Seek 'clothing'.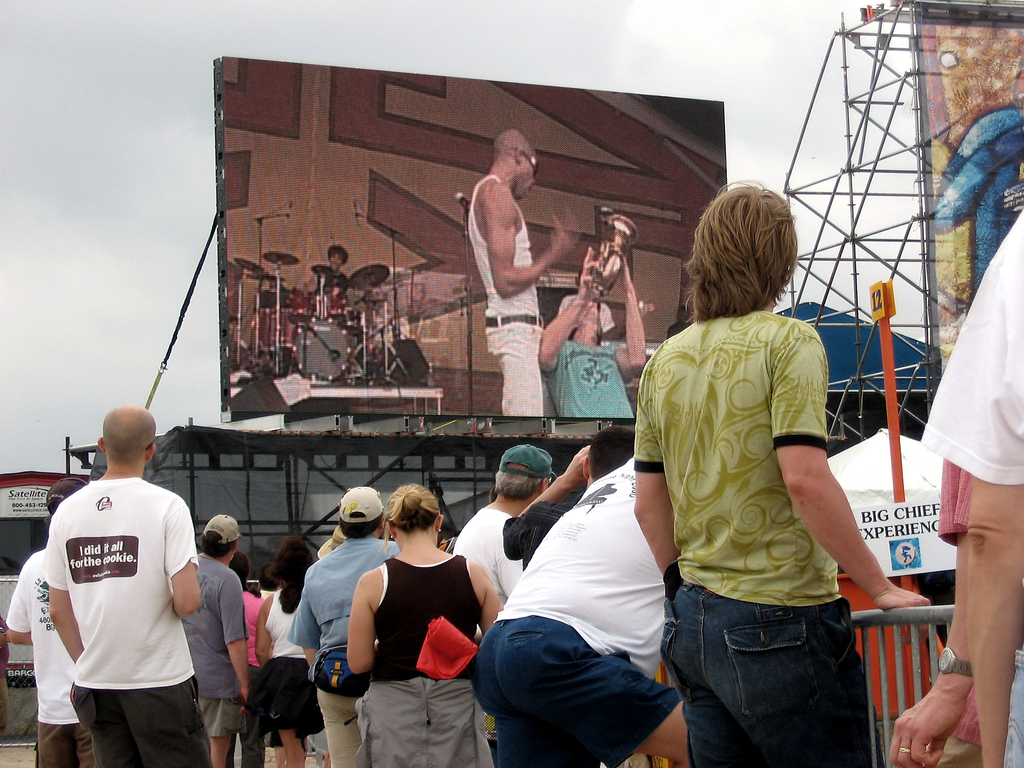
{"x1": 29, "y1": 454, "x2": 219, "y2": 744}.
